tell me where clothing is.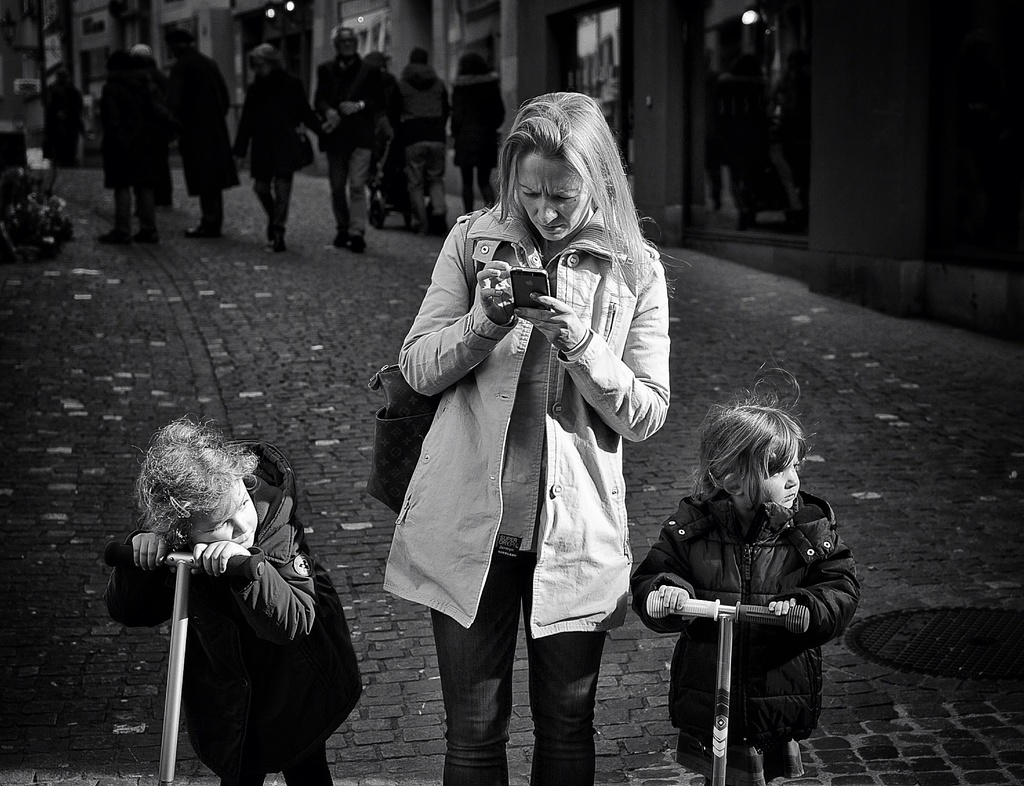
clothing is at 42, 78, 86, 200.
